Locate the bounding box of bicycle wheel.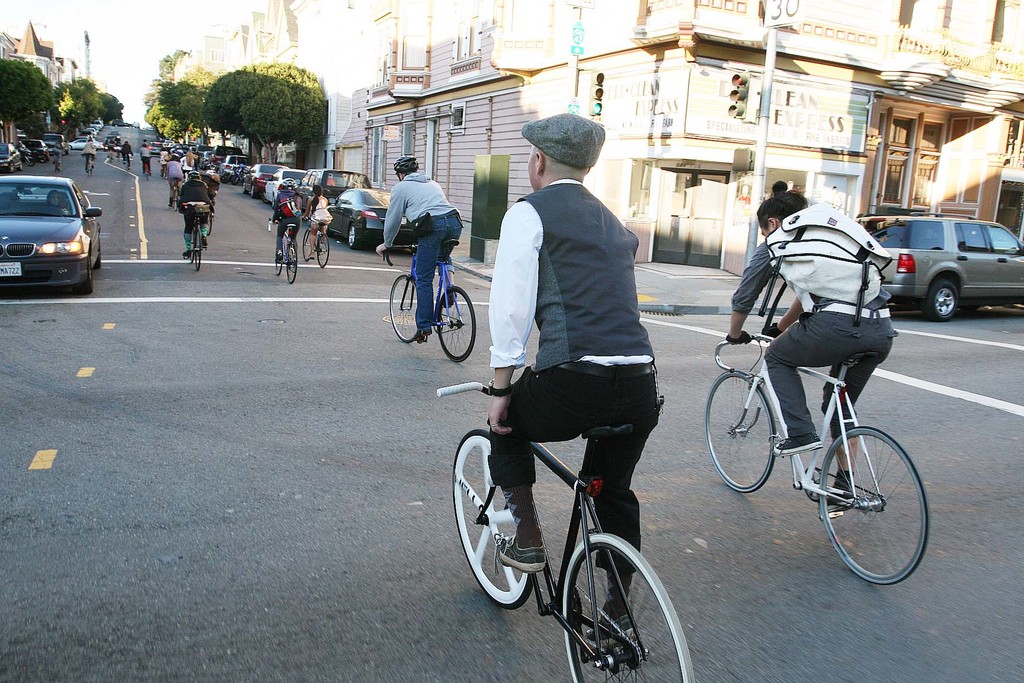
Bounding box: Rect(452, 429, 535, 607).
